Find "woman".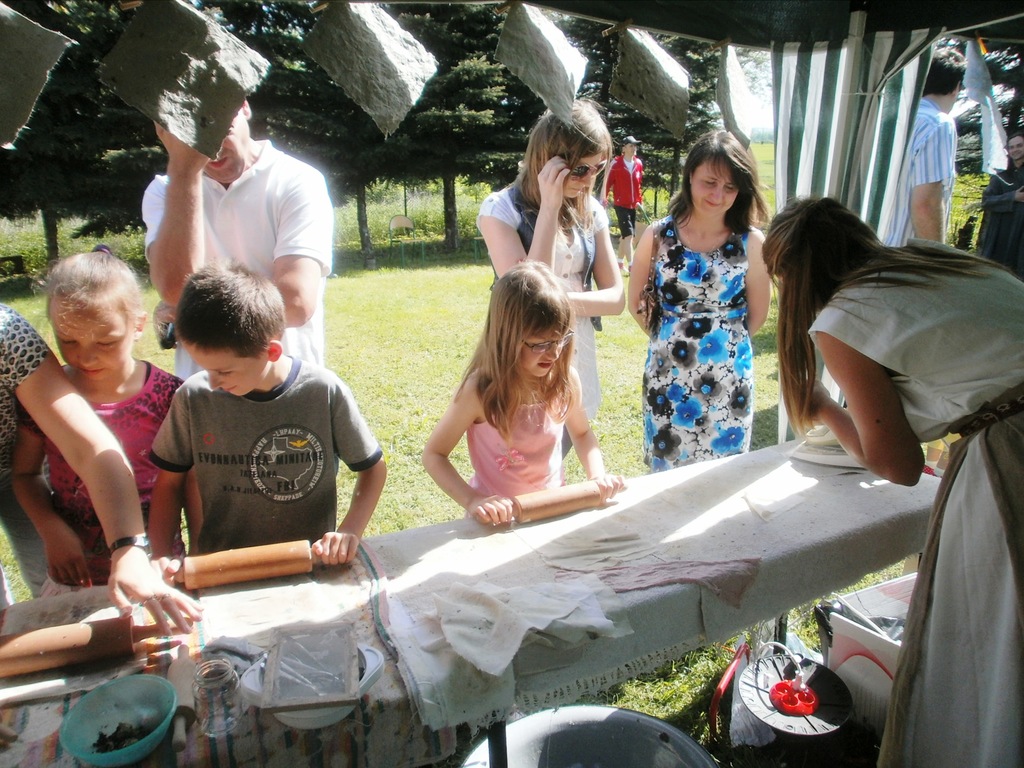
766 147 999 636.
